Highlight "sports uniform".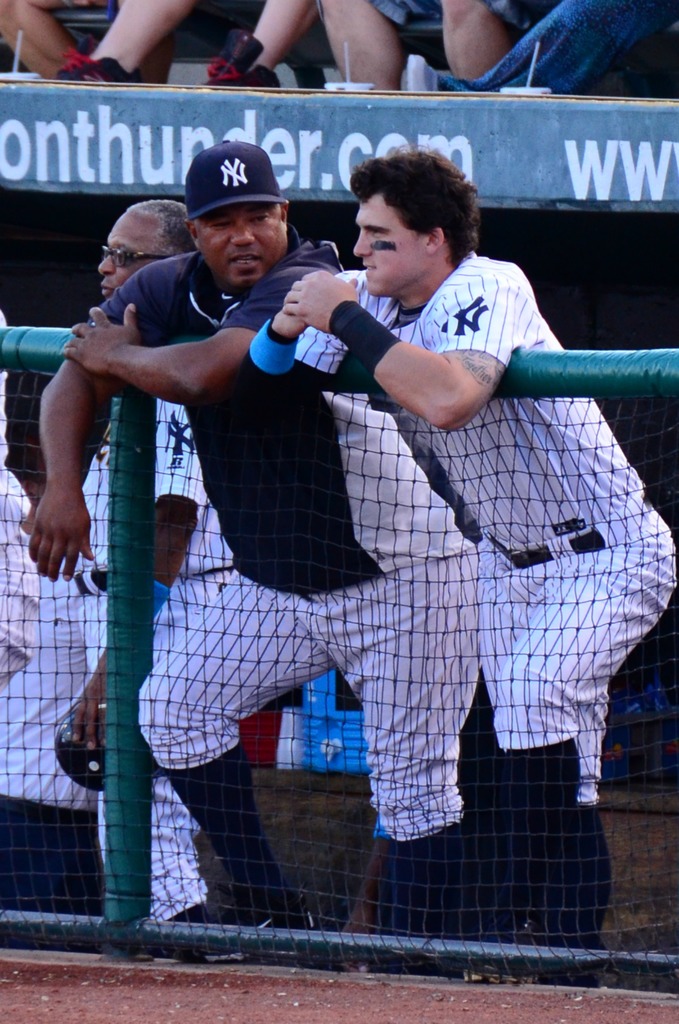
Highlighted region: (x1=65, y1=388, x2=254, y2=920).
